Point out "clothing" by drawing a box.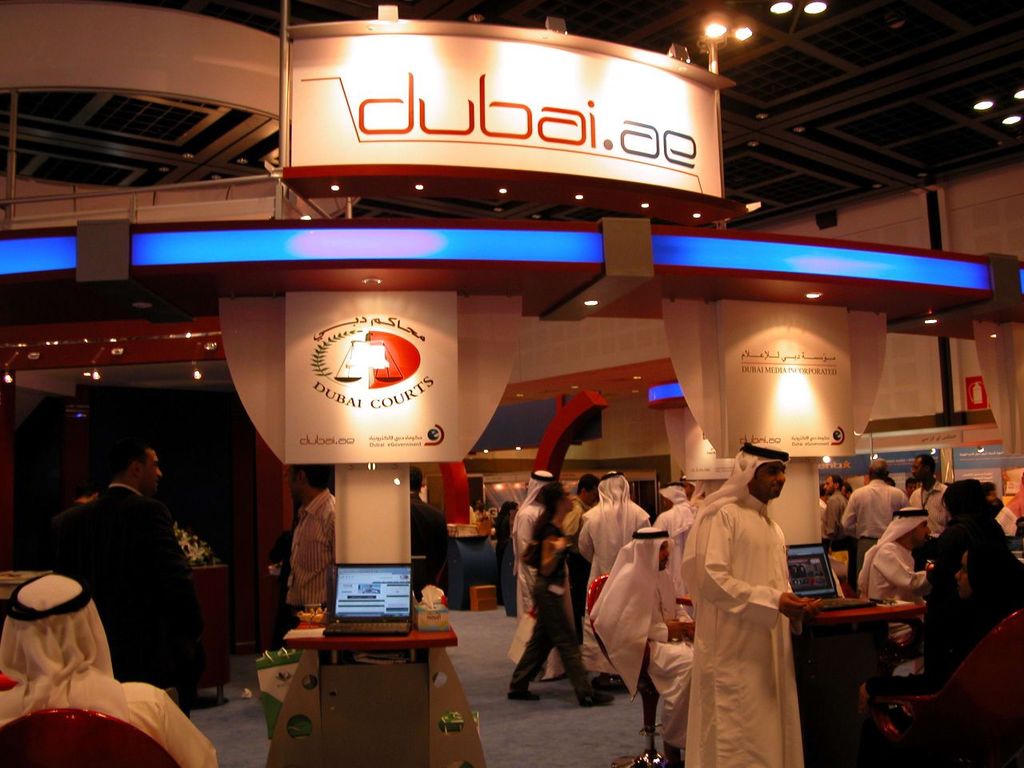
(906,474,941,538).
